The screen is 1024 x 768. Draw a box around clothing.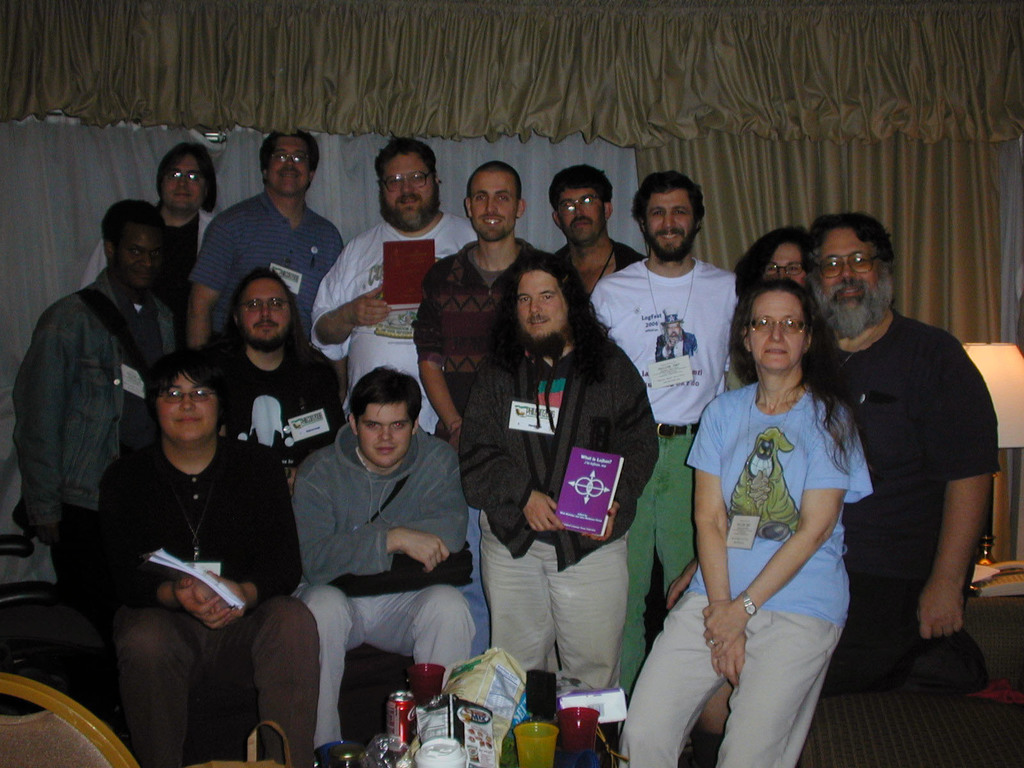
bbox(189, 188, 360, 337).
